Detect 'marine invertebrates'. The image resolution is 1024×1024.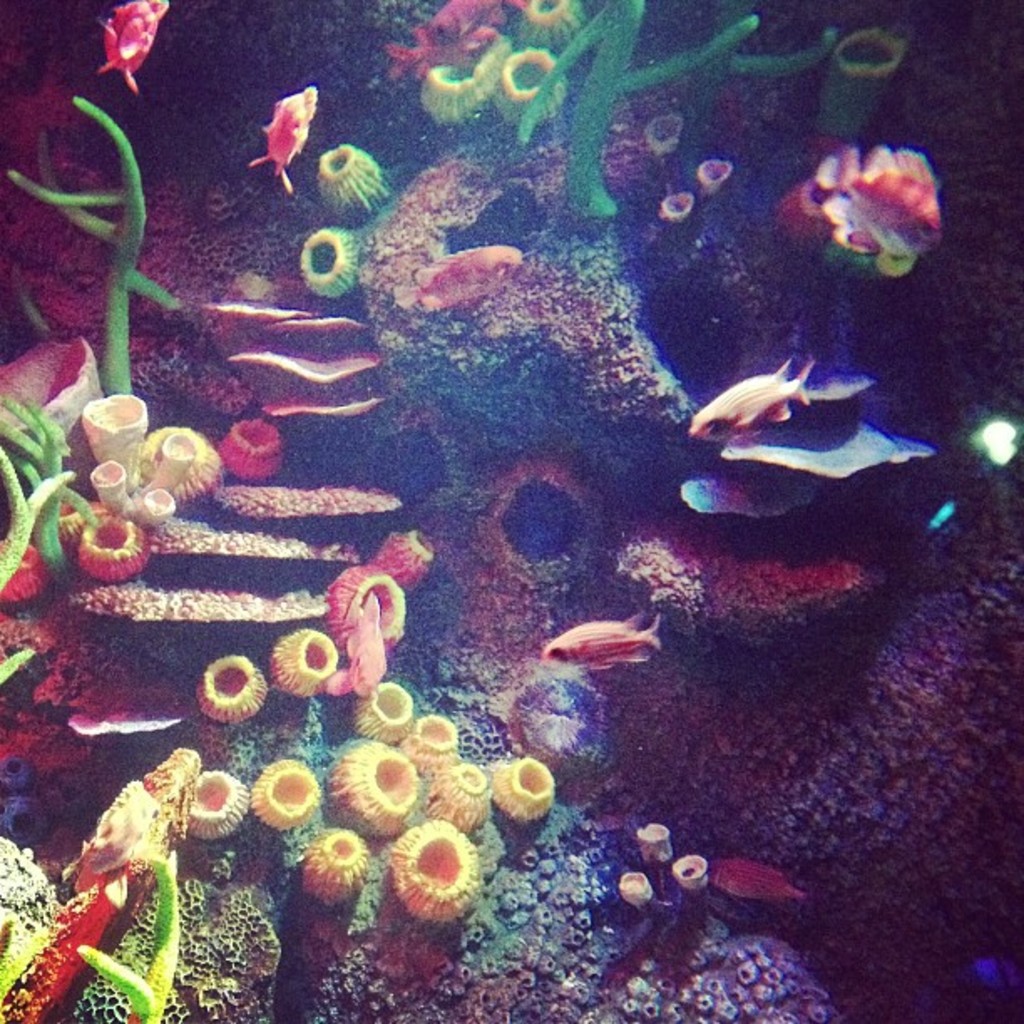
(x1=206, y1=474, x2=428, y2=539).
